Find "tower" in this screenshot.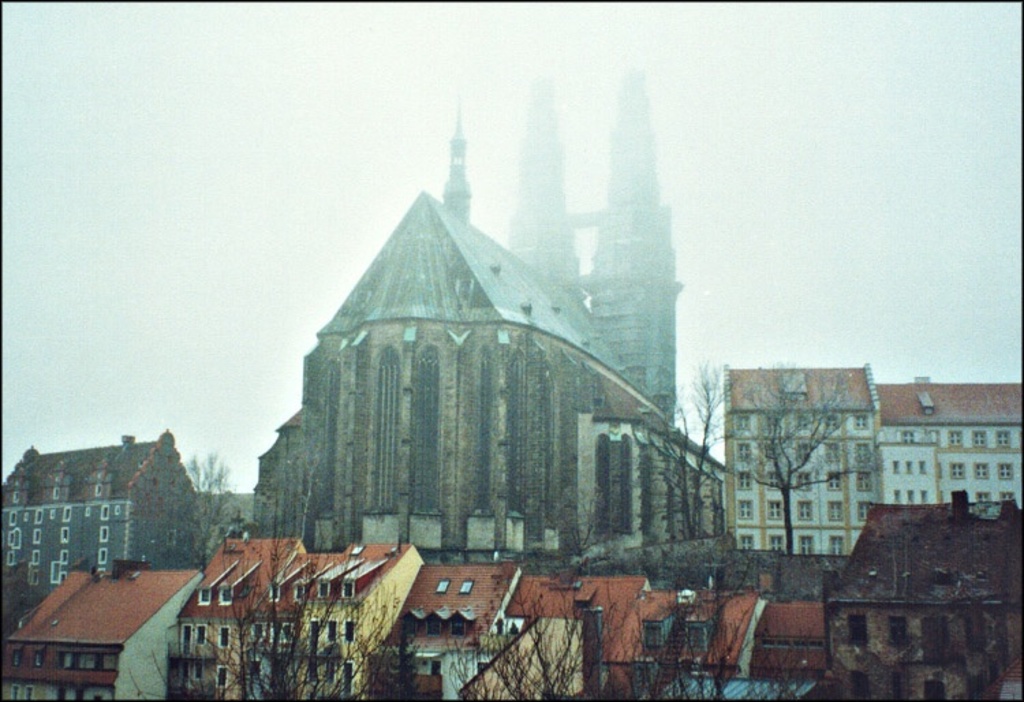
The bounding box for "tower" is (576,48,689,415).
